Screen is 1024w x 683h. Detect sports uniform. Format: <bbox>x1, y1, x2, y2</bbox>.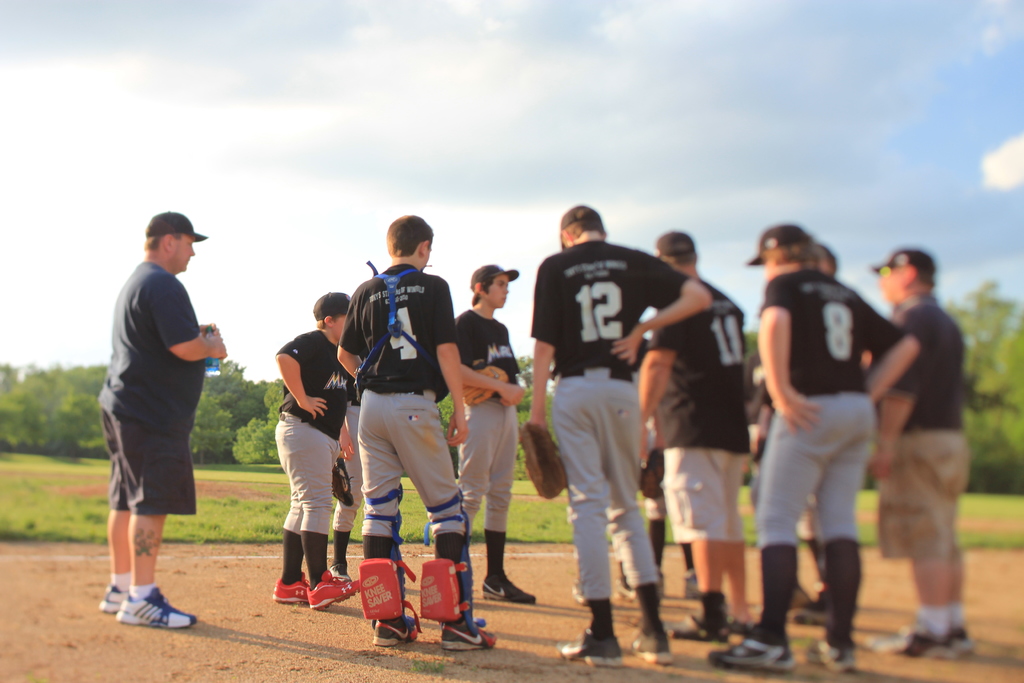
<bbox>521, 203, 689, 661</bbox>.
